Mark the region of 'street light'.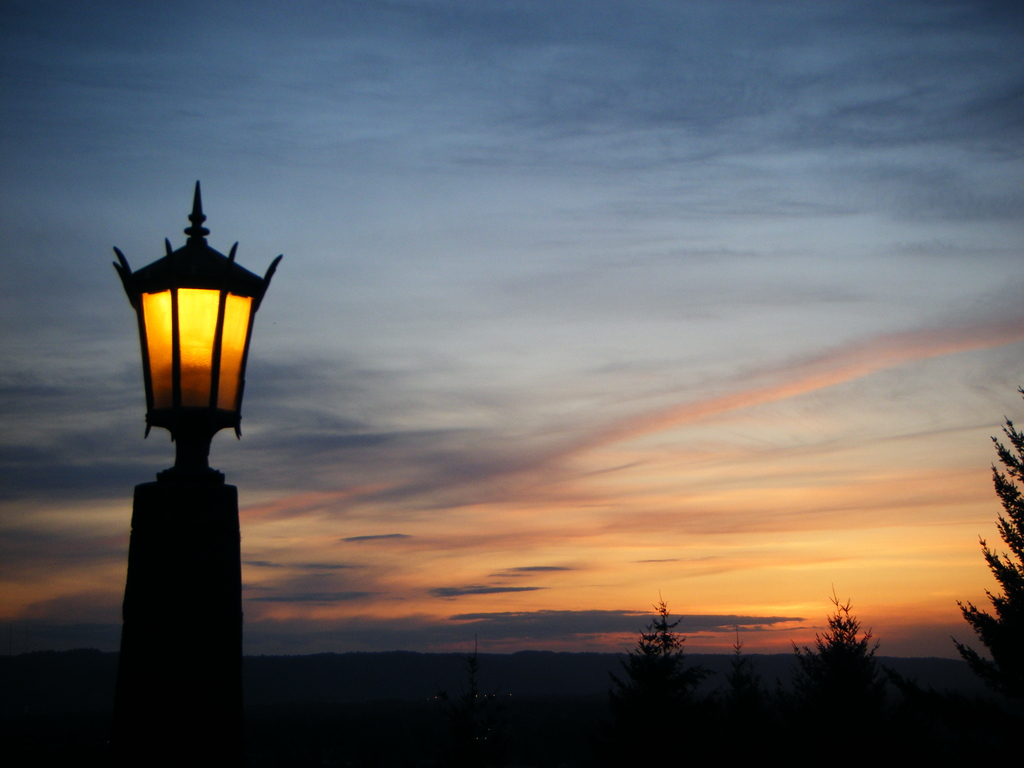
Region: left=95, top=173, right=293, bottom=679.
